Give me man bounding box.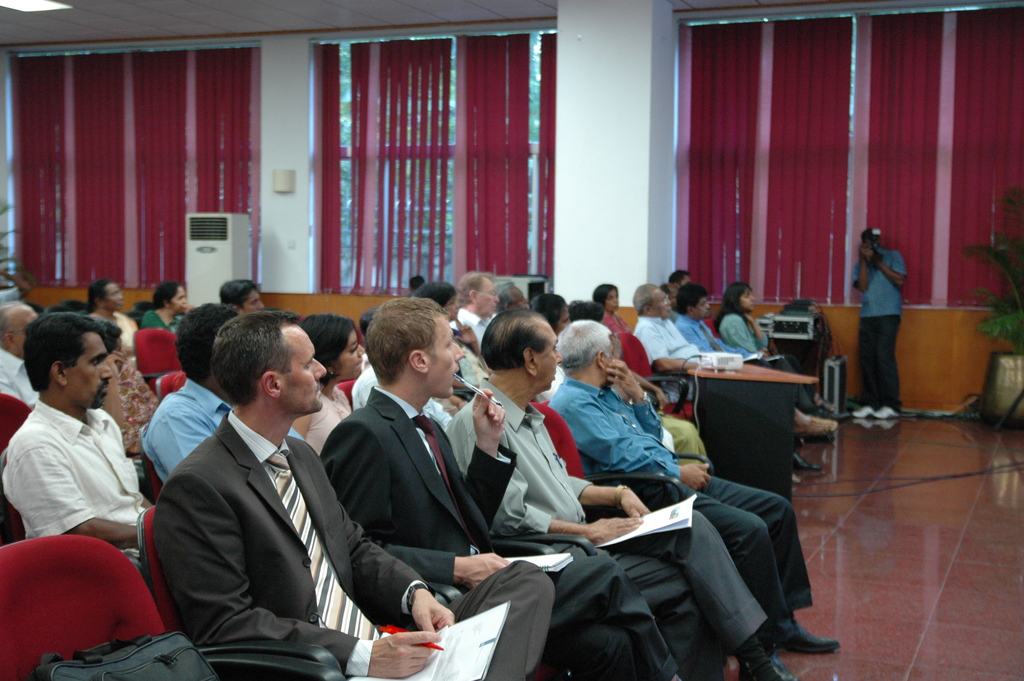
671 289 765 364.
